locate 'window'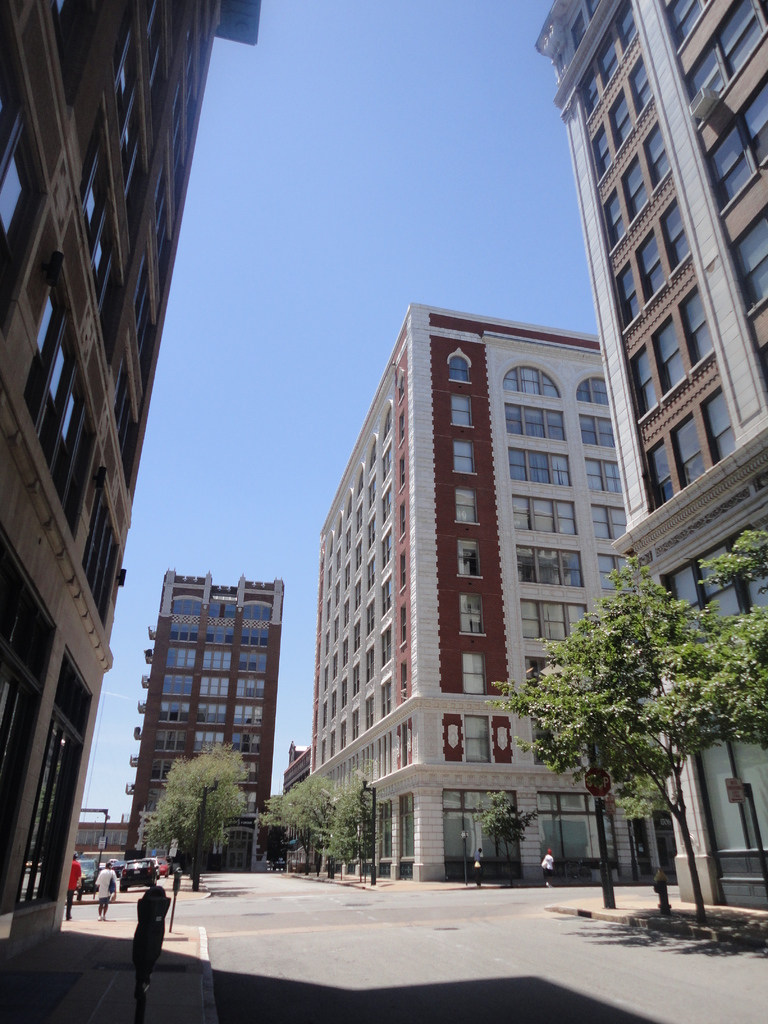
crop(460, 540, 483, 571)
